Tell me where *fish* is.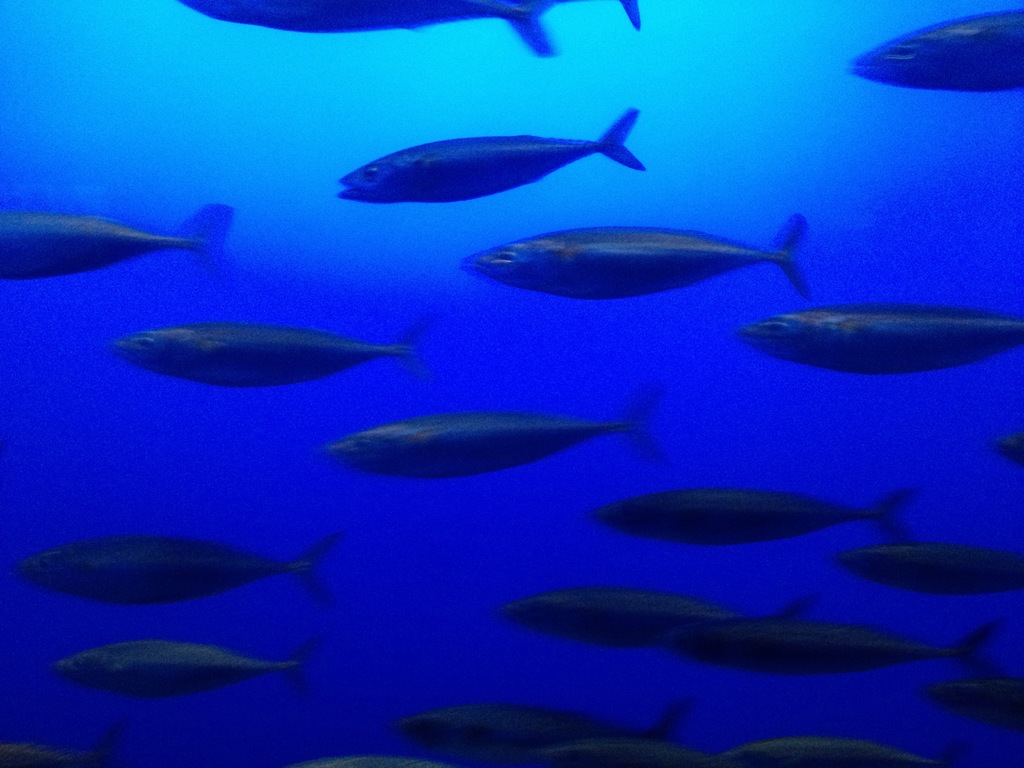
*fish* is at 19,535,328,621.
